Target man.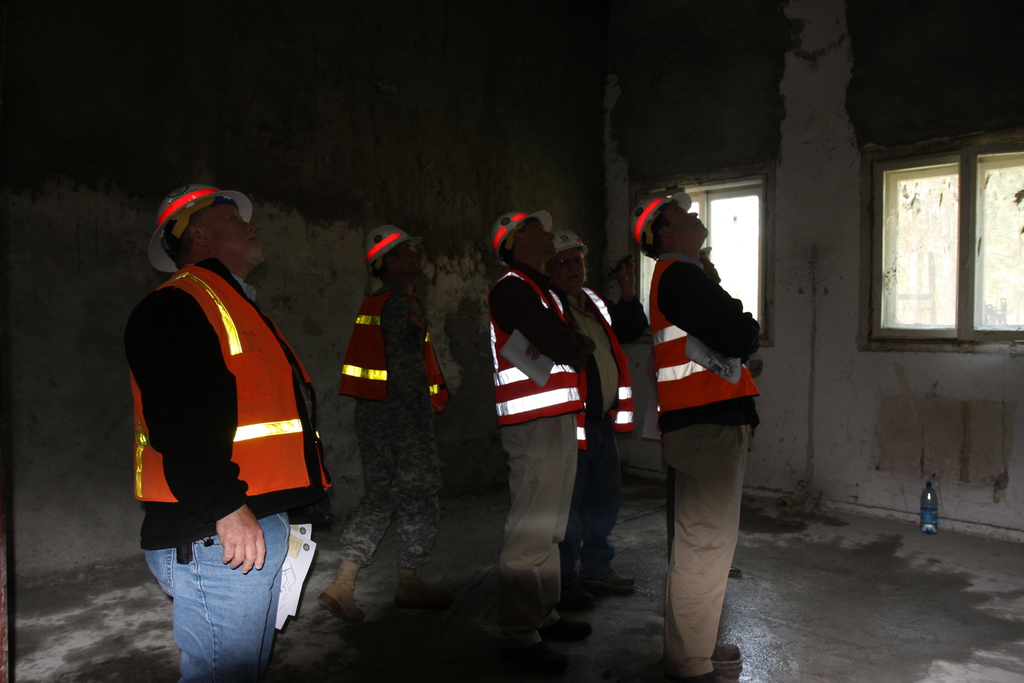
Target region: 488, 212, 600, 661.
